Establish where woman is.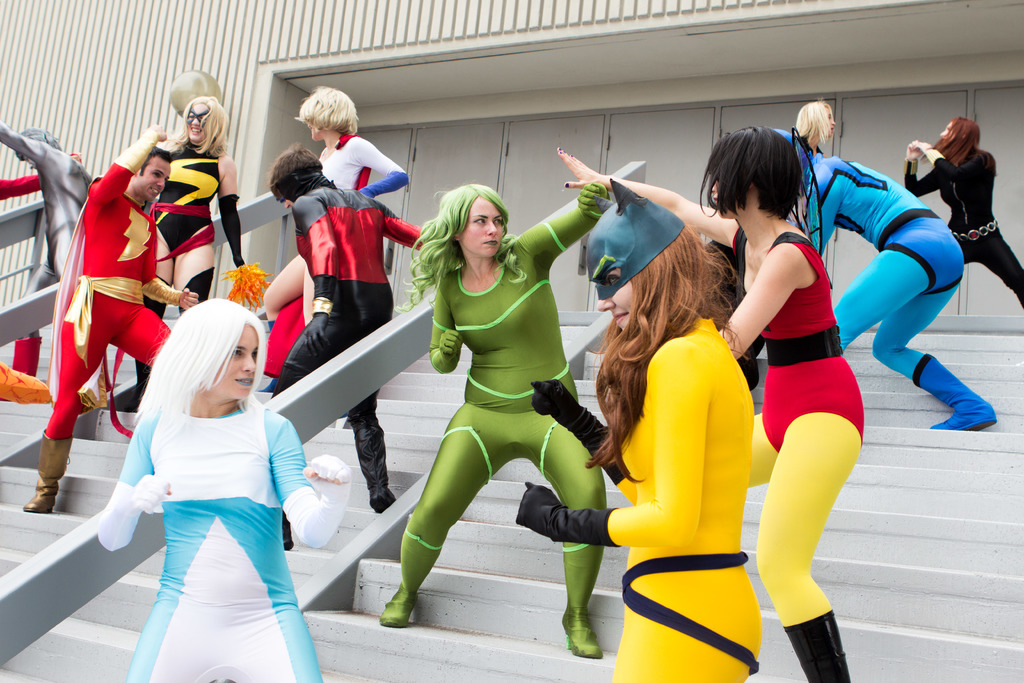
Established at box(125, 93, 249, 399).
